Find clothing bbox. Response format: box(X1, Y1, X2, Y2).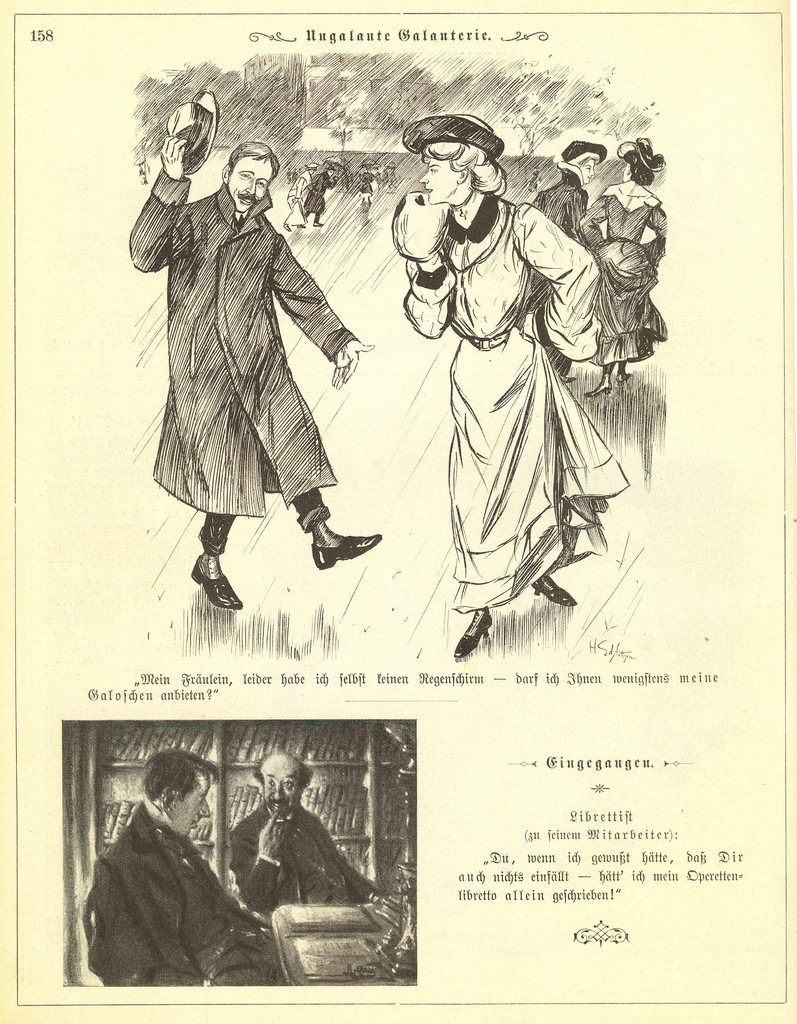
box(231, 799, 371, 913).
